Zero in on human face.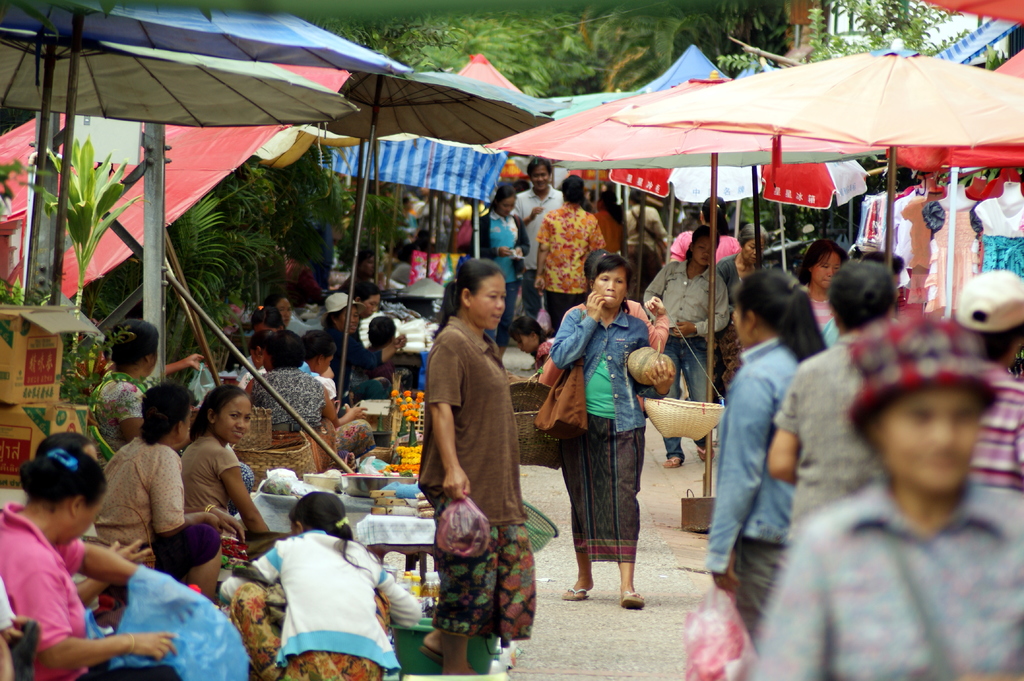
Zeroed in: left=335, top=305, right=357, bottom=330.
